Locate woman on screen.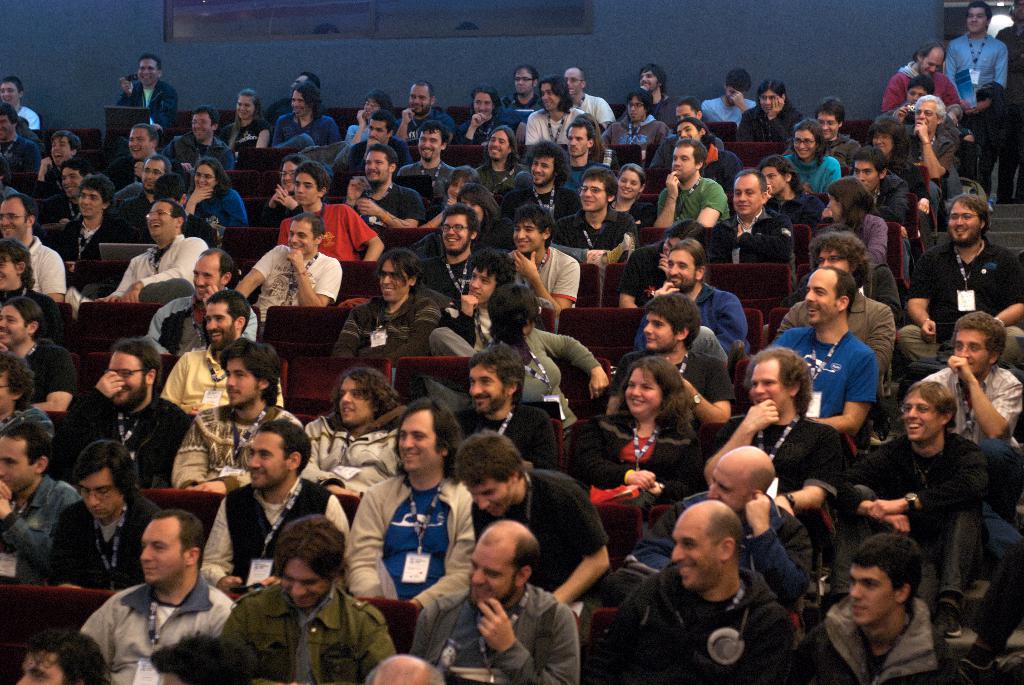
On screen at select_region(610, 163, 656, 227).
